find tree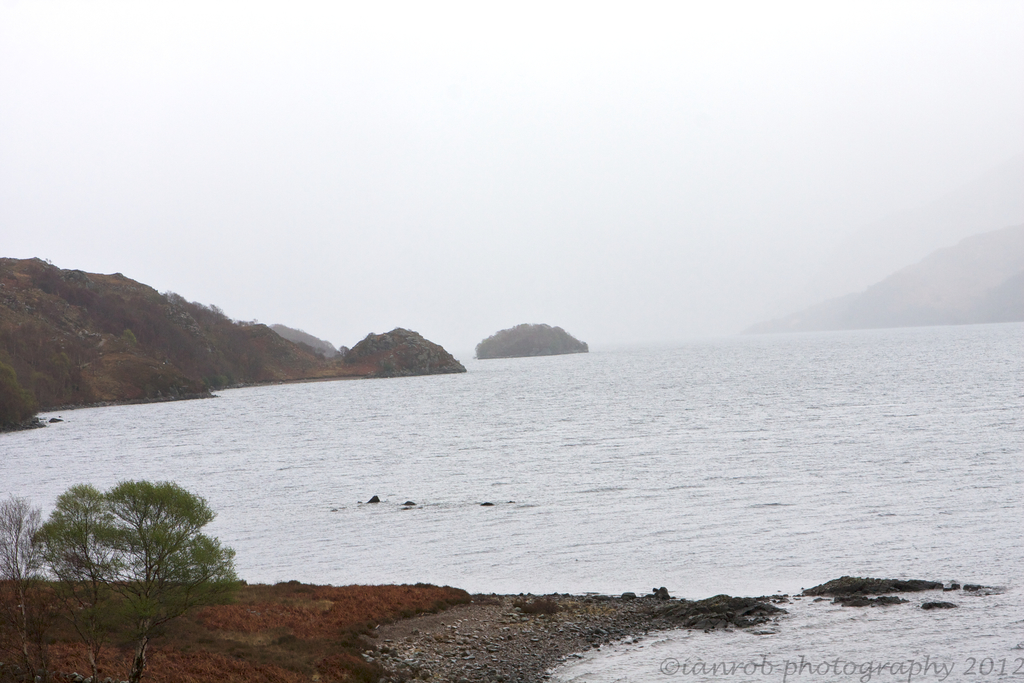
bbox=(20, 480, 134, 682)
